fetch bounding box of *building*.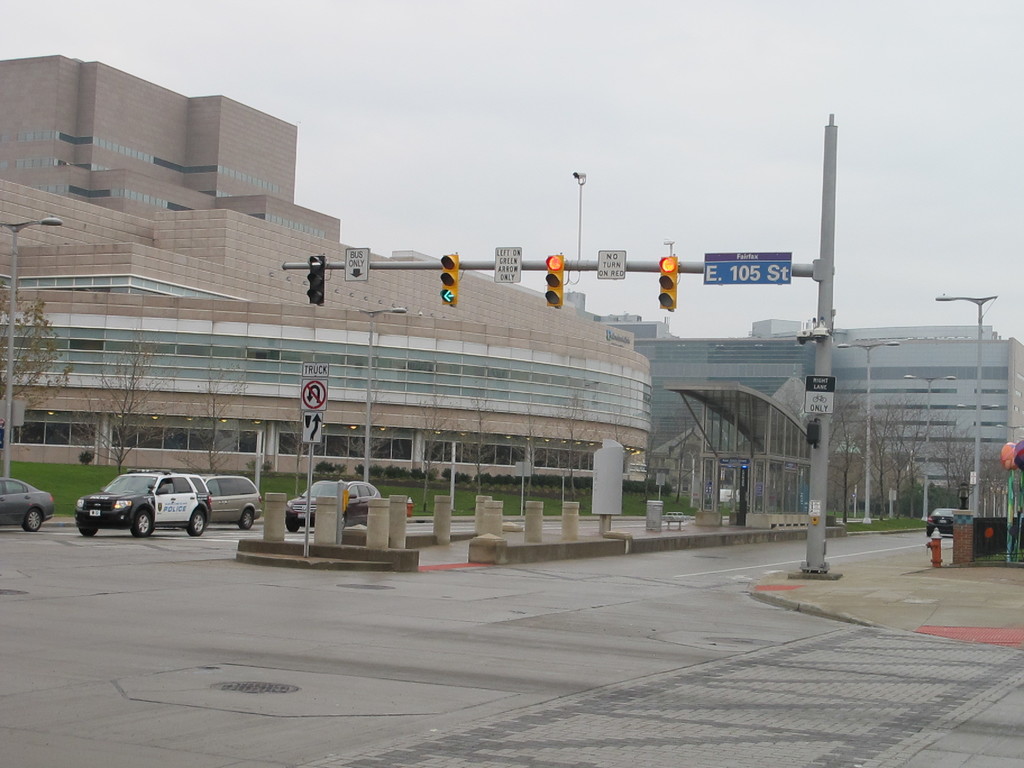
Bbox: <box>831,326,1023,500</box>.
